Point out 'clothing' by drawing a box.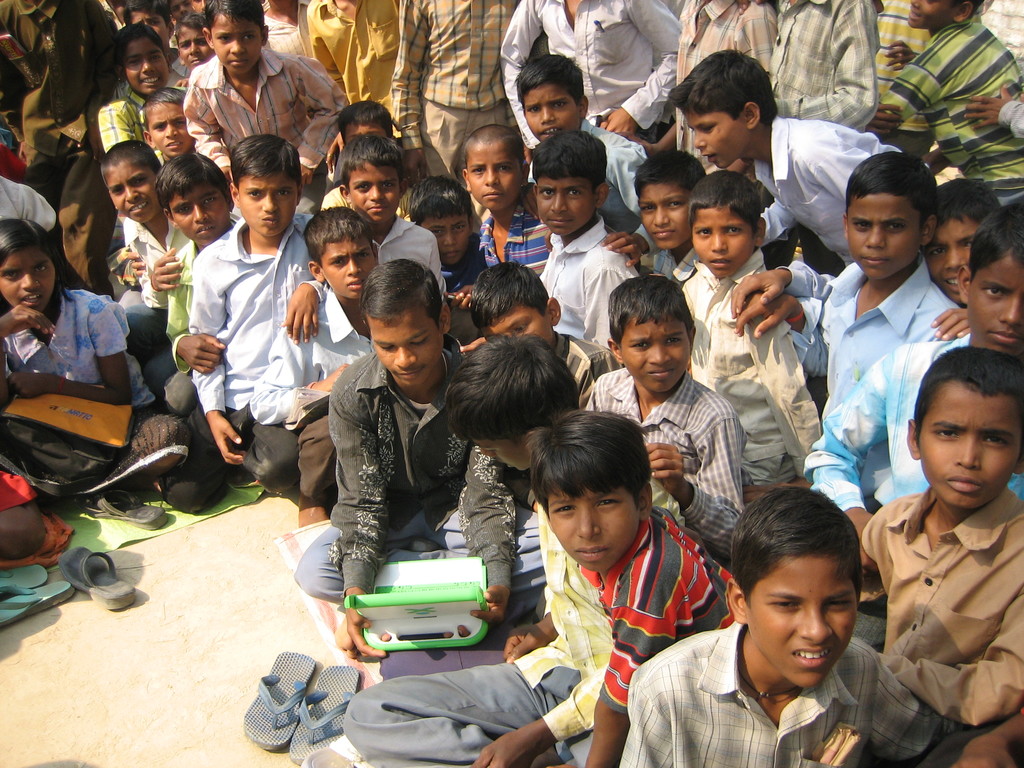
[left=298, top=351, right=514, bottom=662].
